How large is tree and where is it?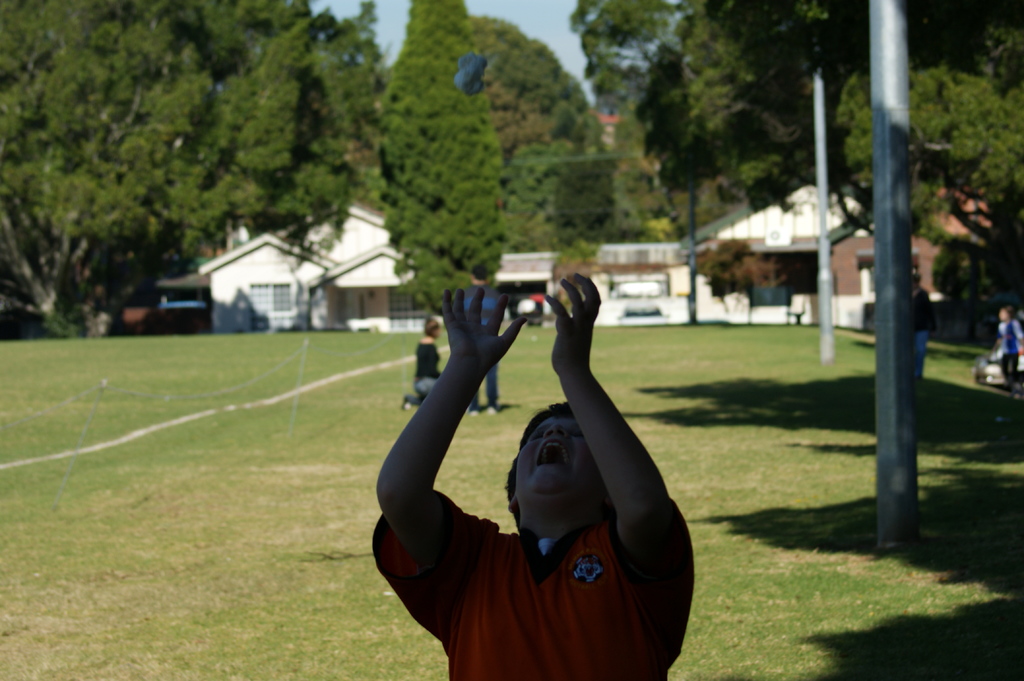
Bounding box: detection(378, 0, 510, 315).
